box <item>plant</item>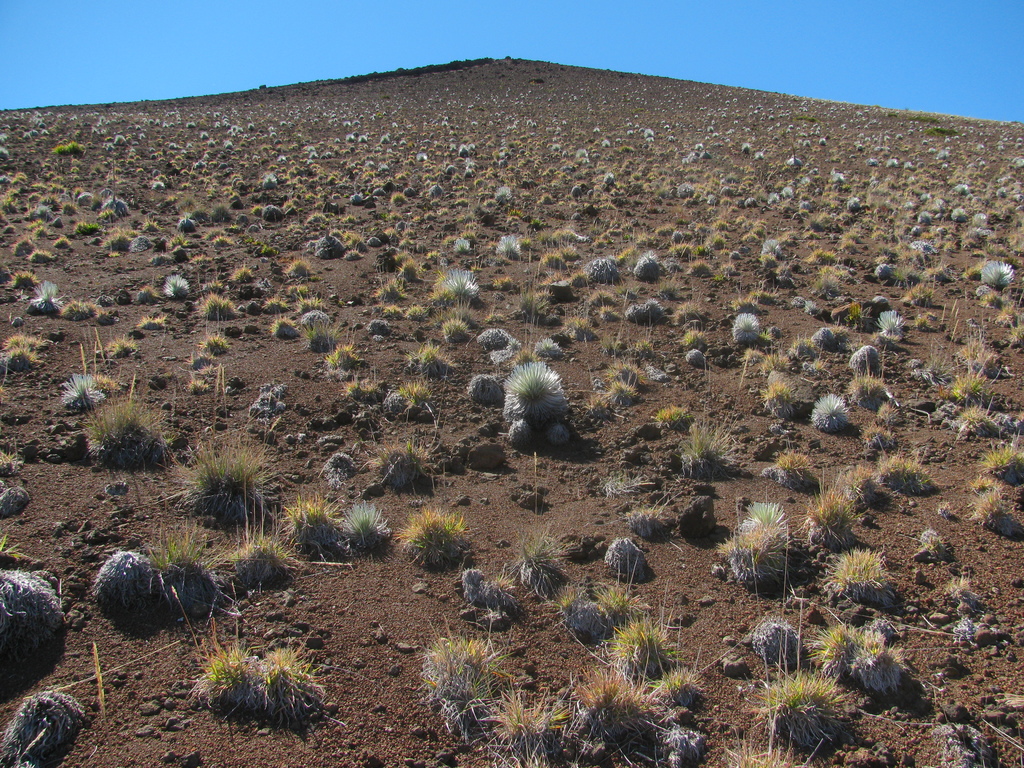
crop(862, 420, 898, 458)
